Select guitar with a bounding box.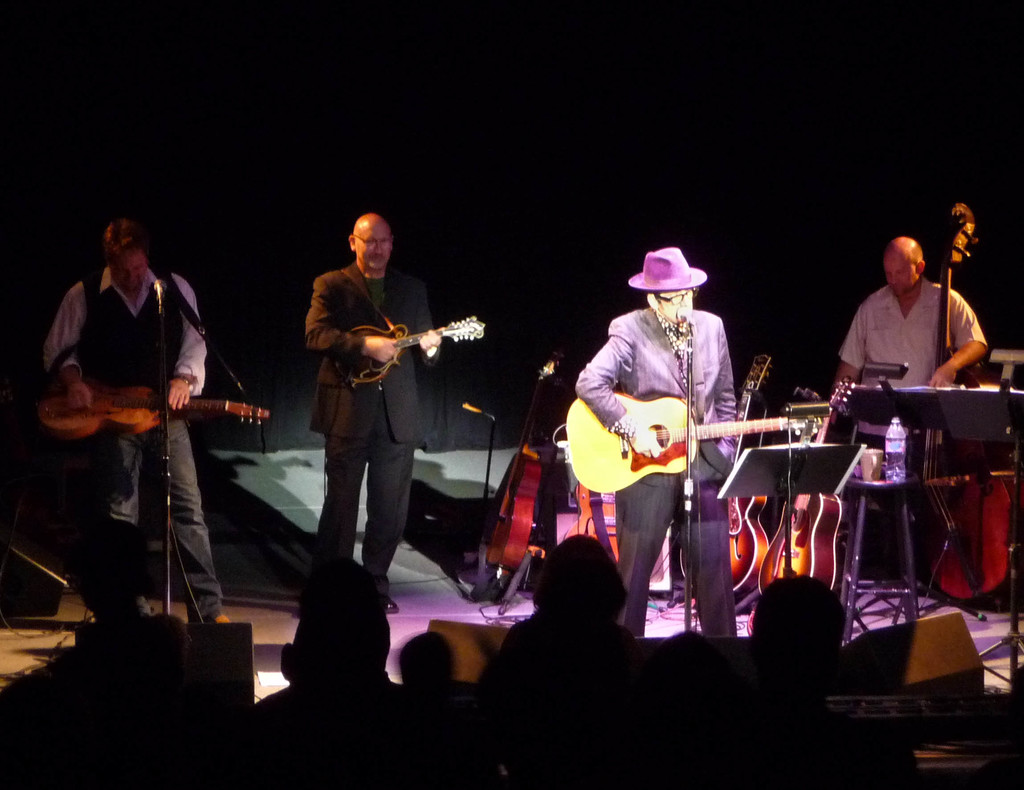
565/381/810/496.
